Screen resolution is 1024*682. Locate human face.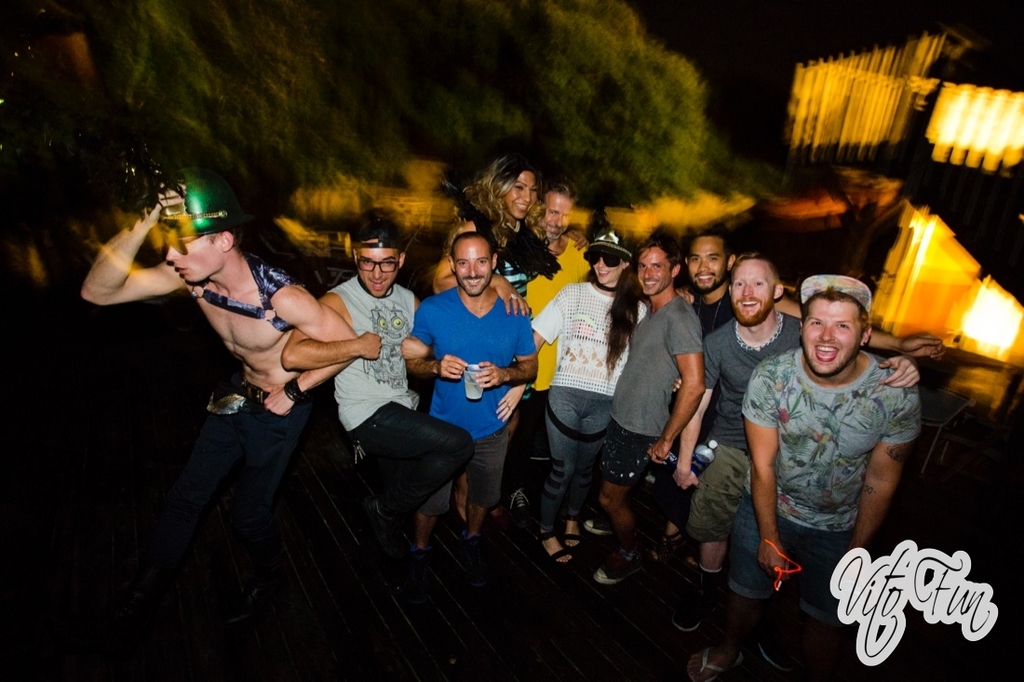
504 165 534 218.
